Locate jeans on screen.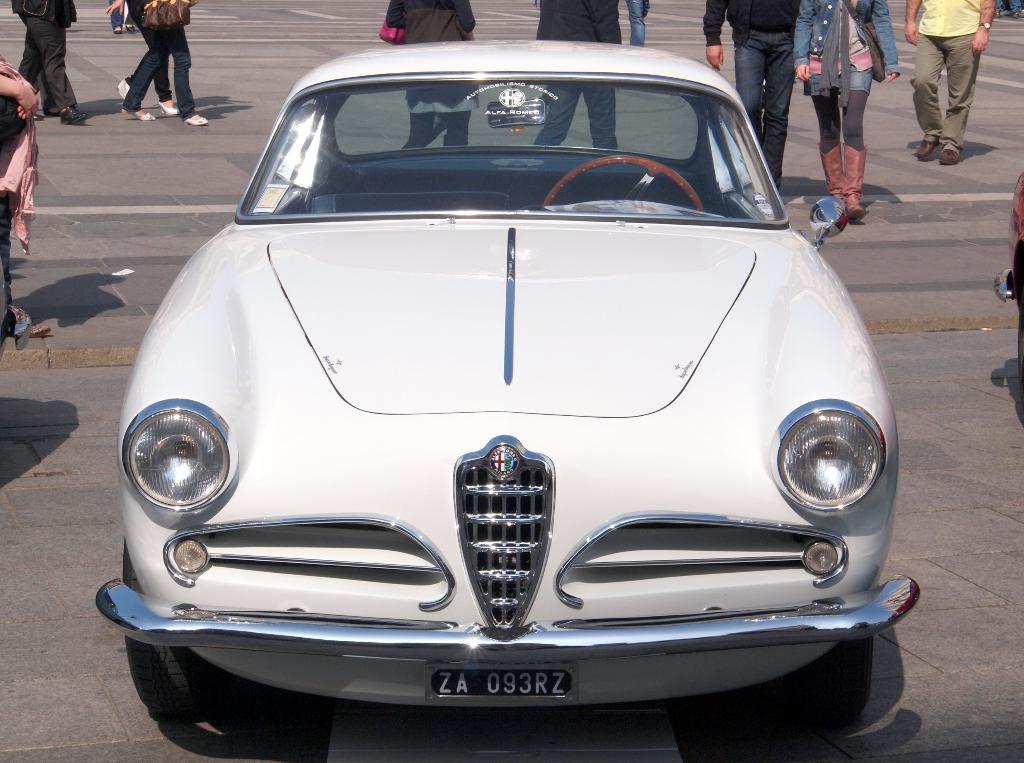
On screen at box=[625, 0, 644, 43].
